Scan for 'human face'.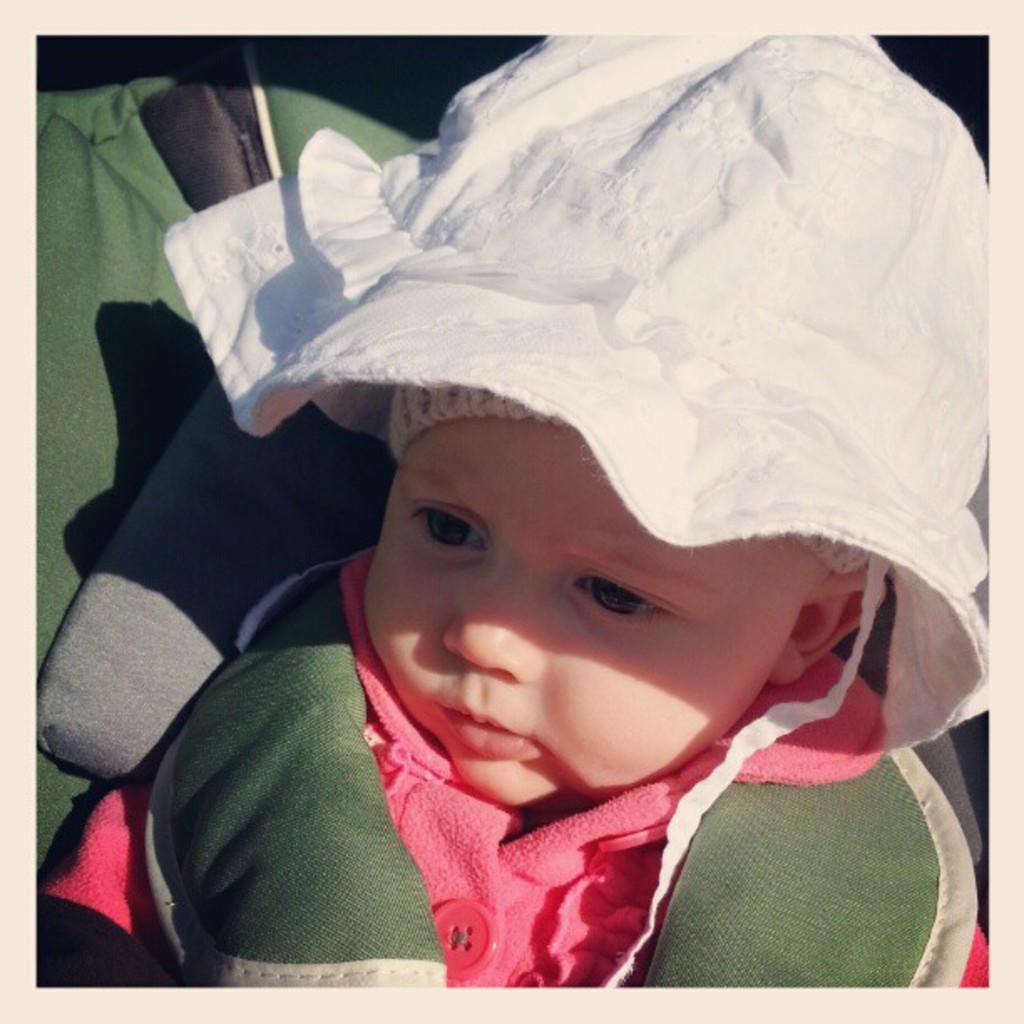
Scan result: locate(365, 420, 820, 810).
